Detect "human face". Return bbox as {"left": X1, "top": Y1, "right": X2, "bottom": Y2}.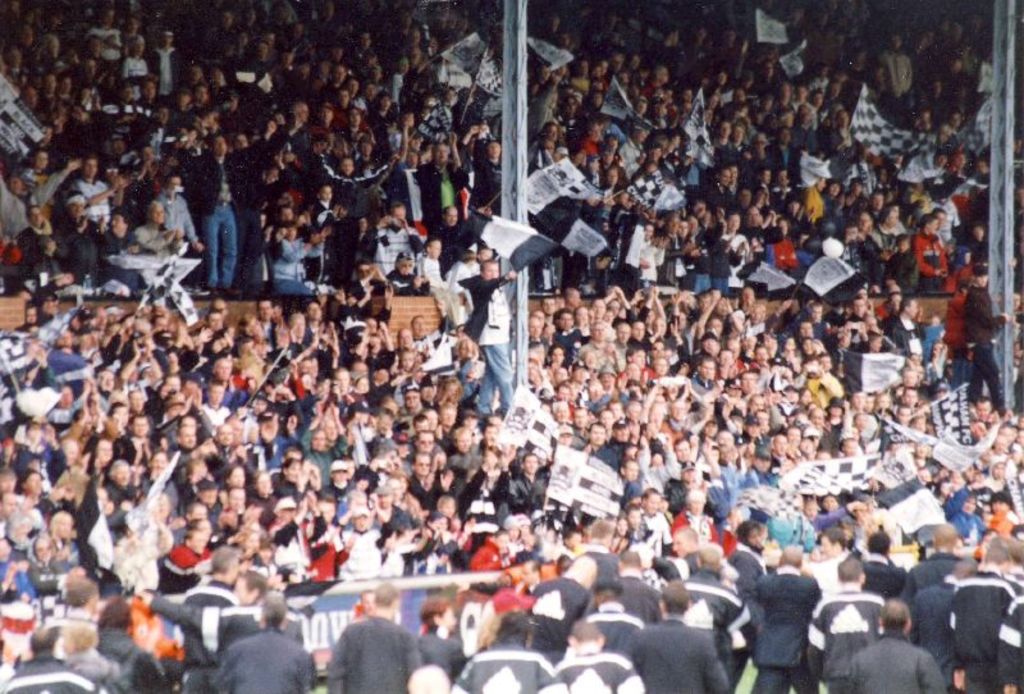
{"left": 252, "top": 399, "right": 262, "bottom": 412}.
